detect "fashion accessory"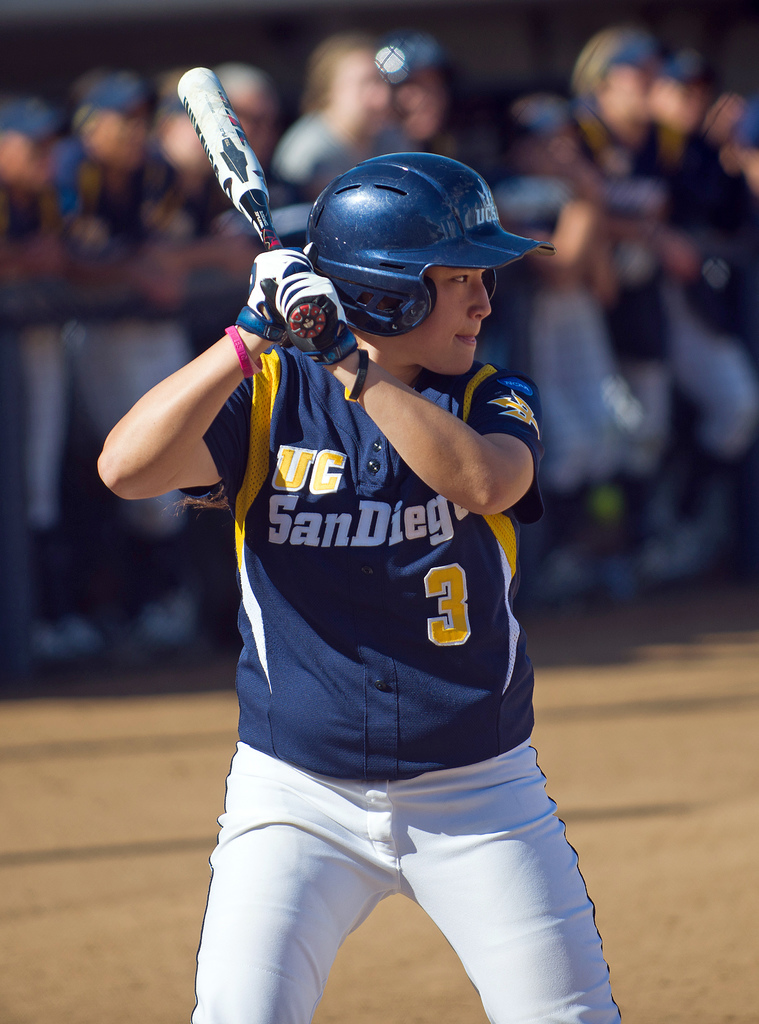
[235,249,313,344]
